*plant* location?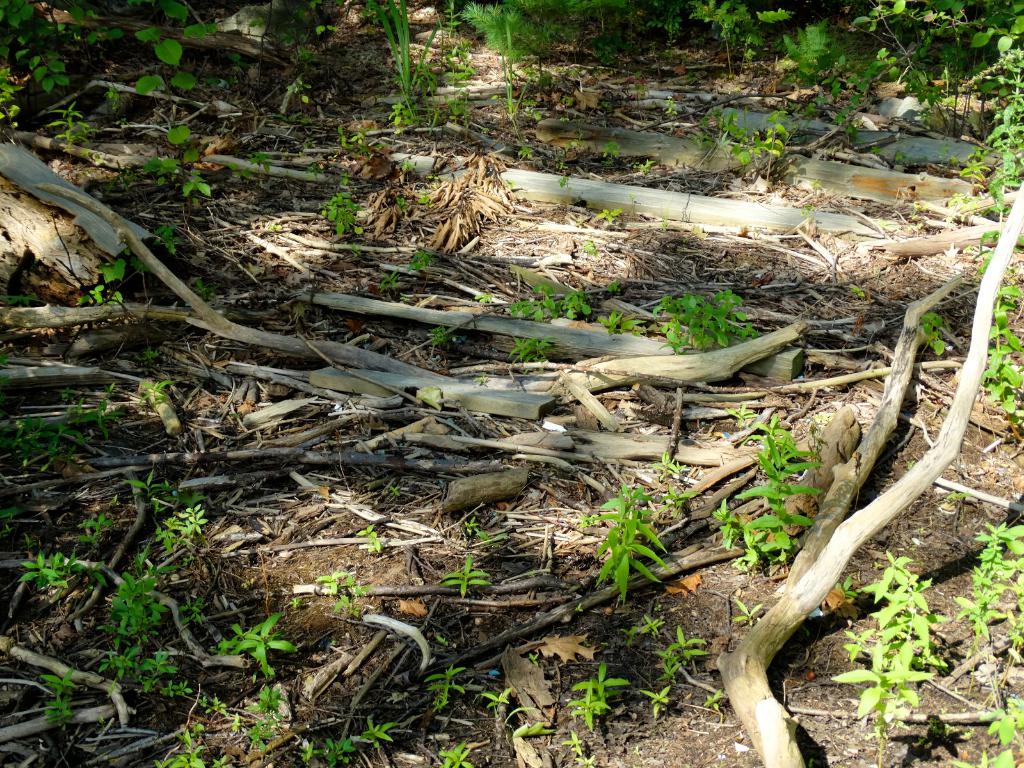
287/590/305/607
